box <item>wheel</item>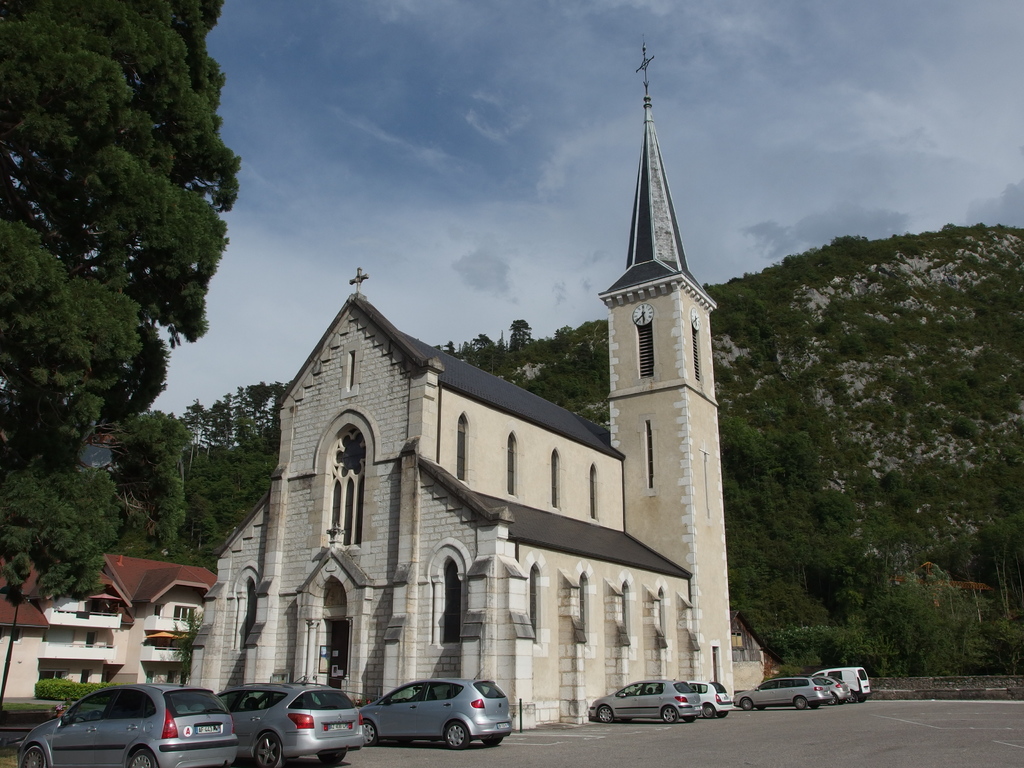
box(483, 733, 504, 748)
